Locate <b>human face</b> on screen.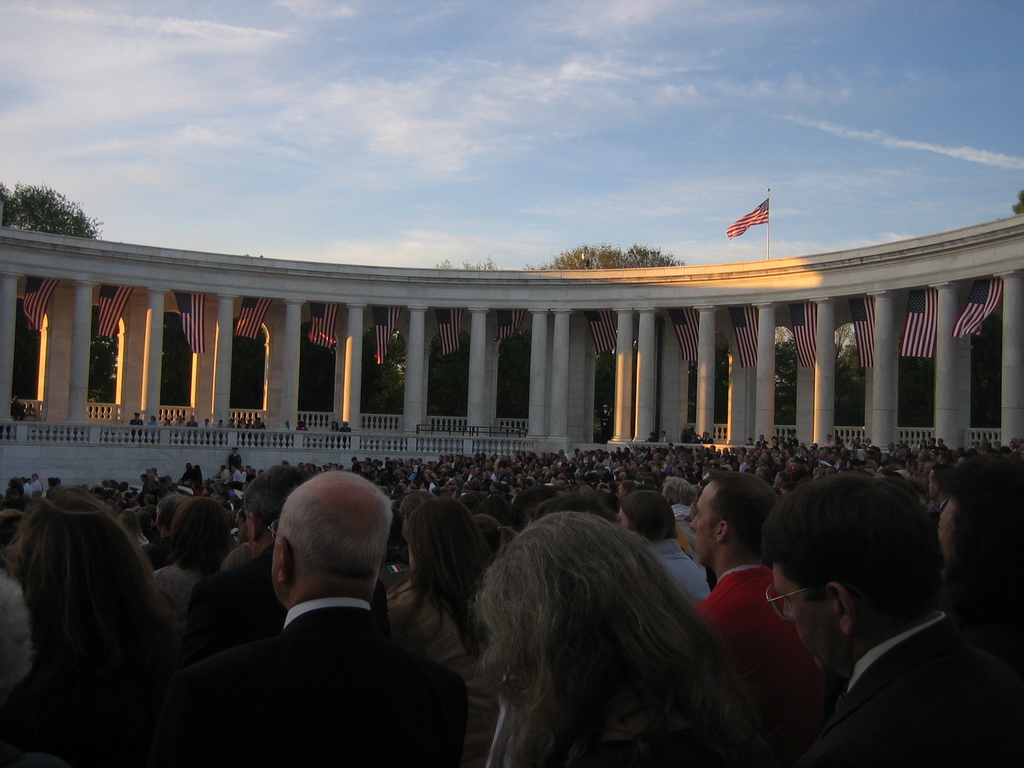
On screen at (left=772, top=564, right=849, bottom=678).
